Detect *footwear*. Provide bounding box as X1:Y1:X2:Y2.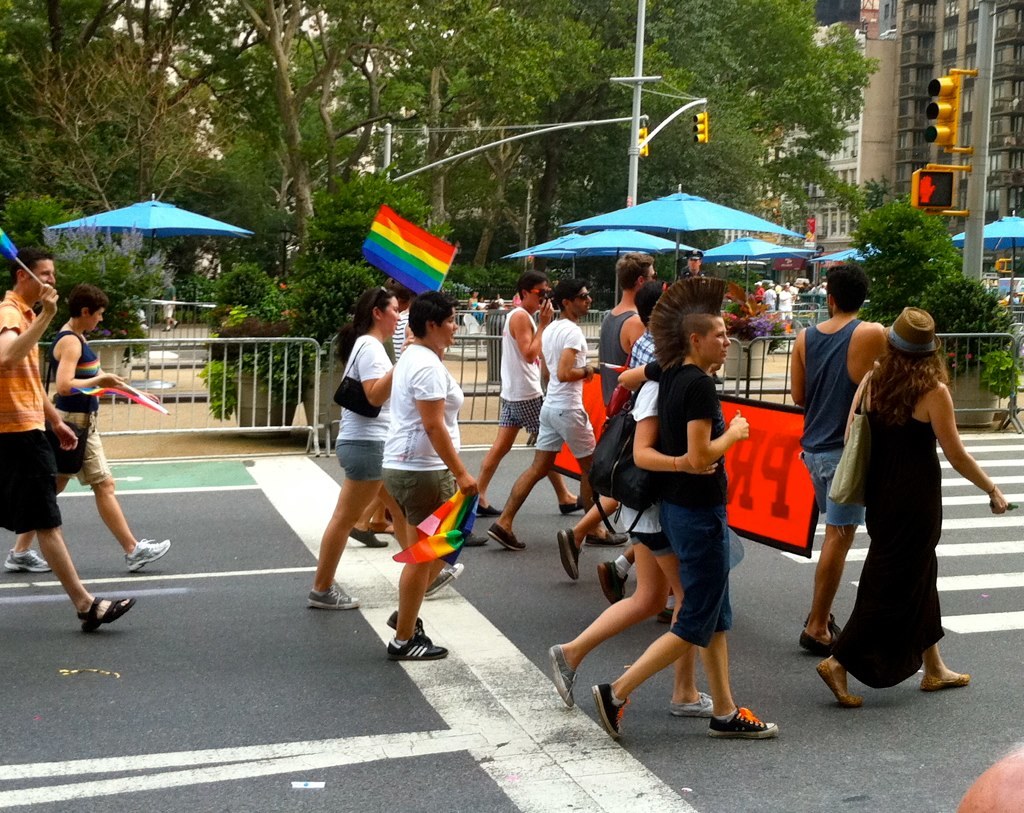
304:587:357:610.
